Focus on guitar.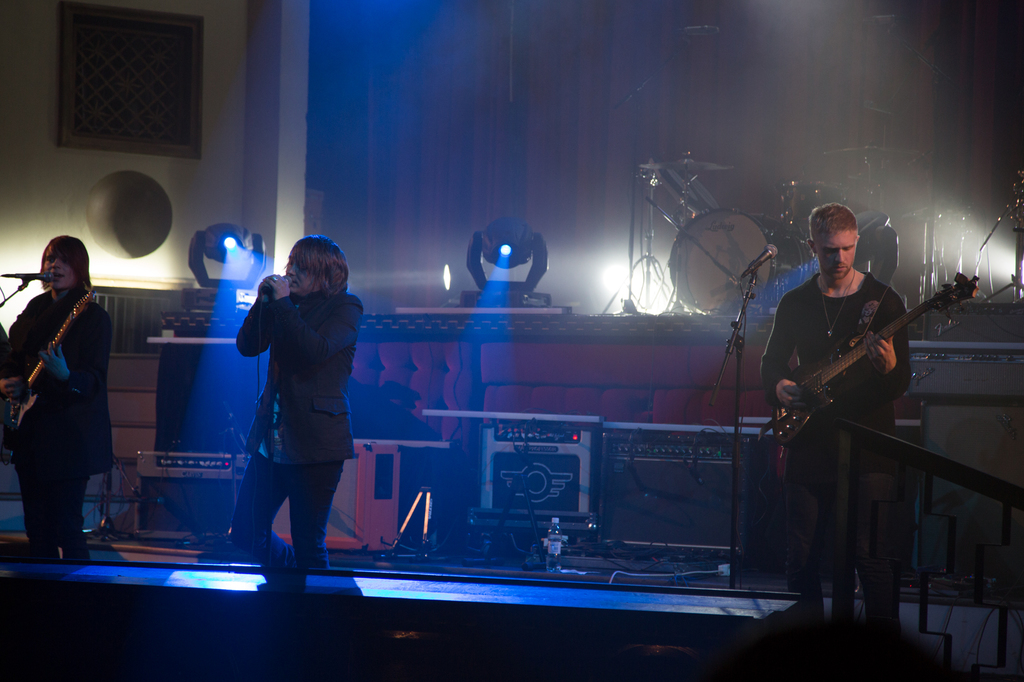
Focused at 0,285,95,452.
